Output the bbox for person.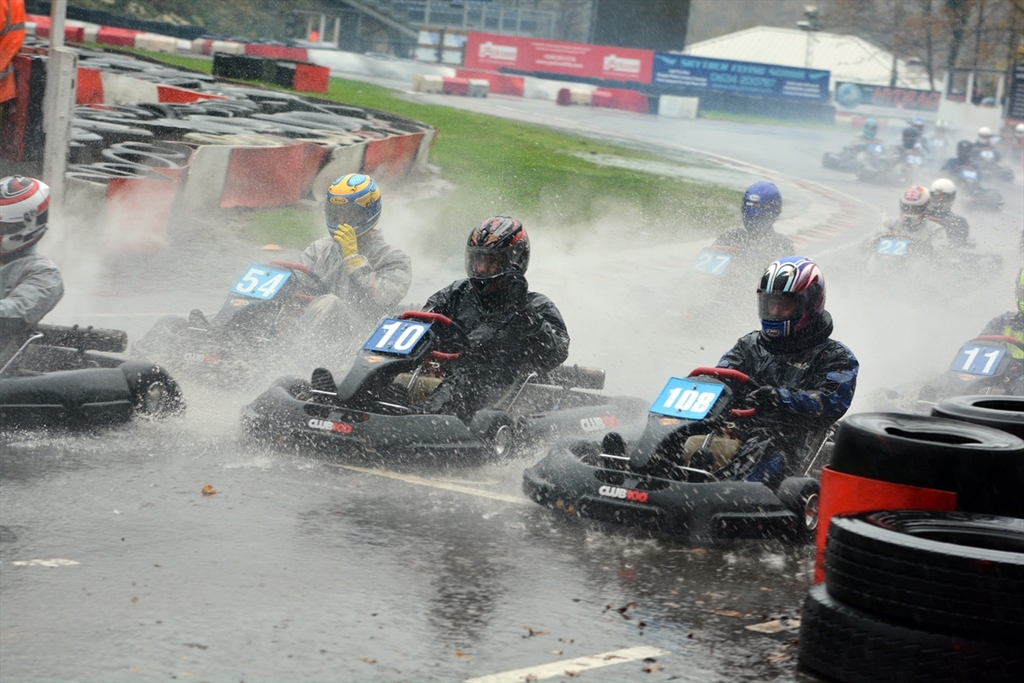
locate(305, 213, 574, 412).
